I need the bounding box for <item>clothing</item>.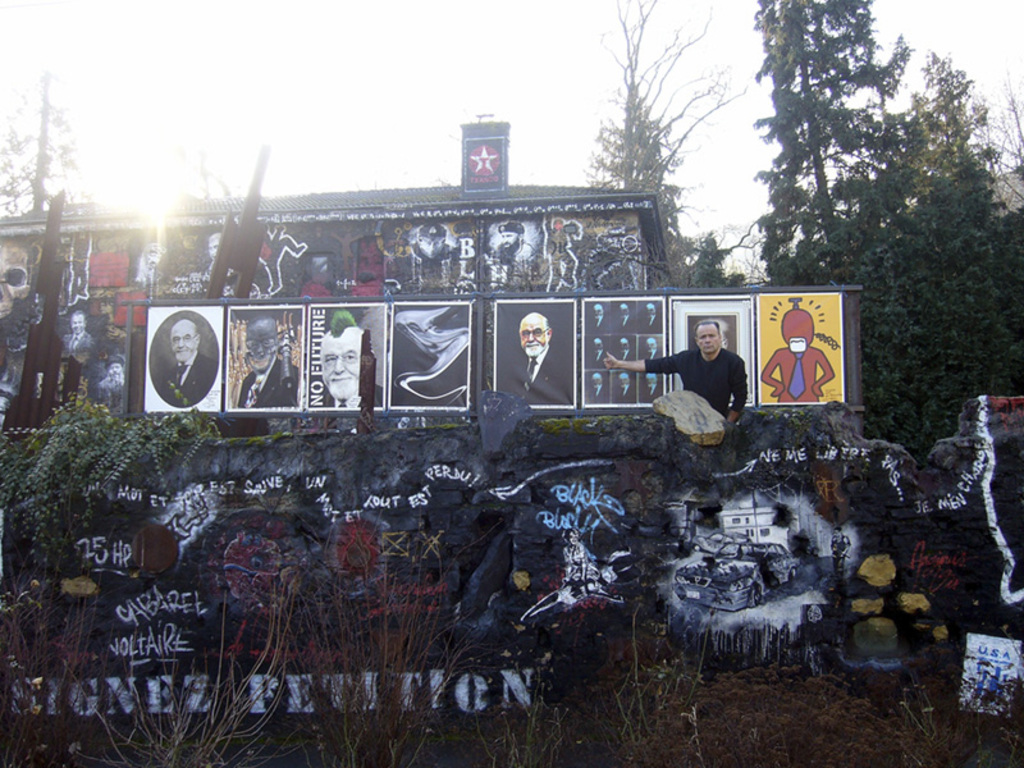
Here it is: box=[289, 379, 383, 417].
